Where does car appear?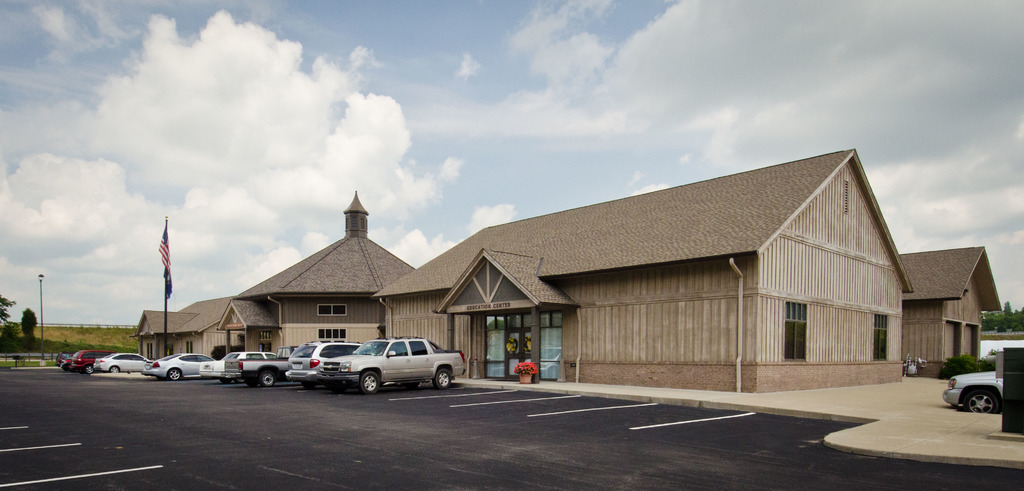
Appears at bbox=[193, 348, 278, 378].
